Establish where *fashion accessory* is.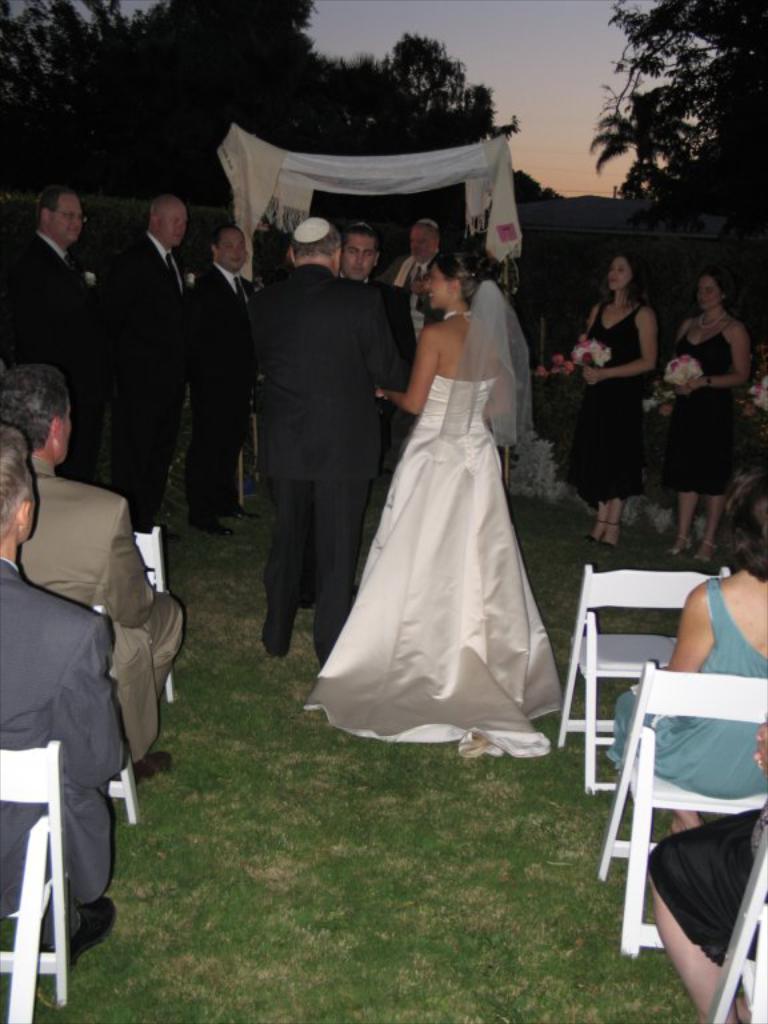
Established at x1=699 y1=311 x2=728 y2=331.
